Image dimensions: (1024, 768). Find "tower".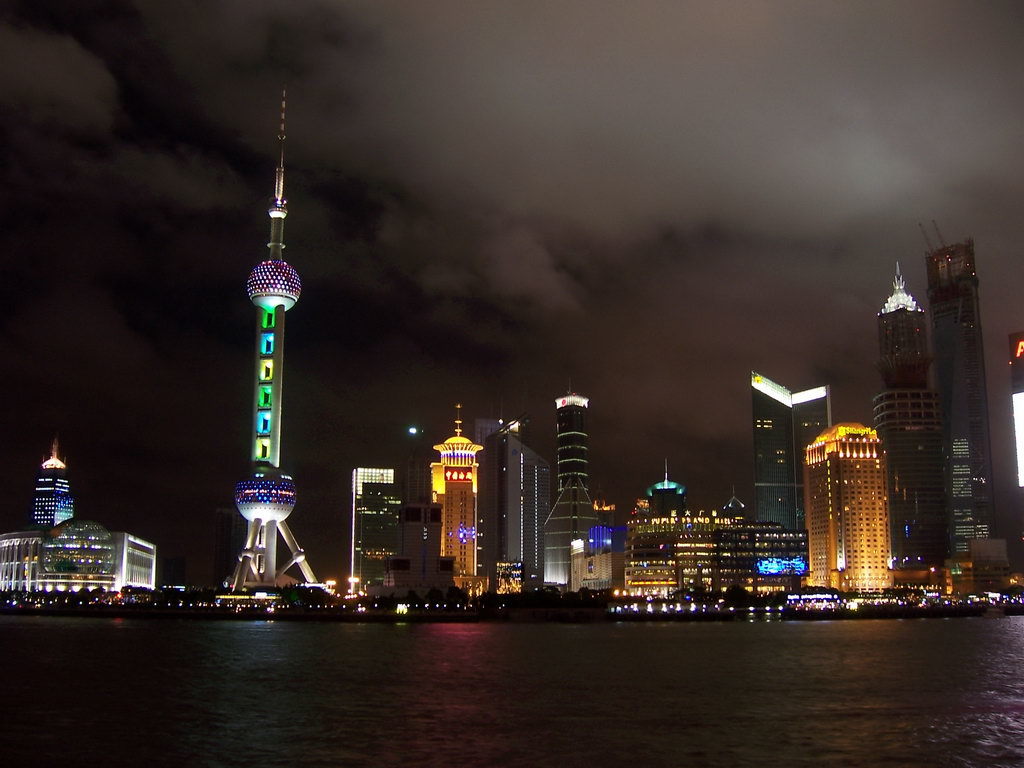
(left=797, top=424, right=891, bottom=598).
